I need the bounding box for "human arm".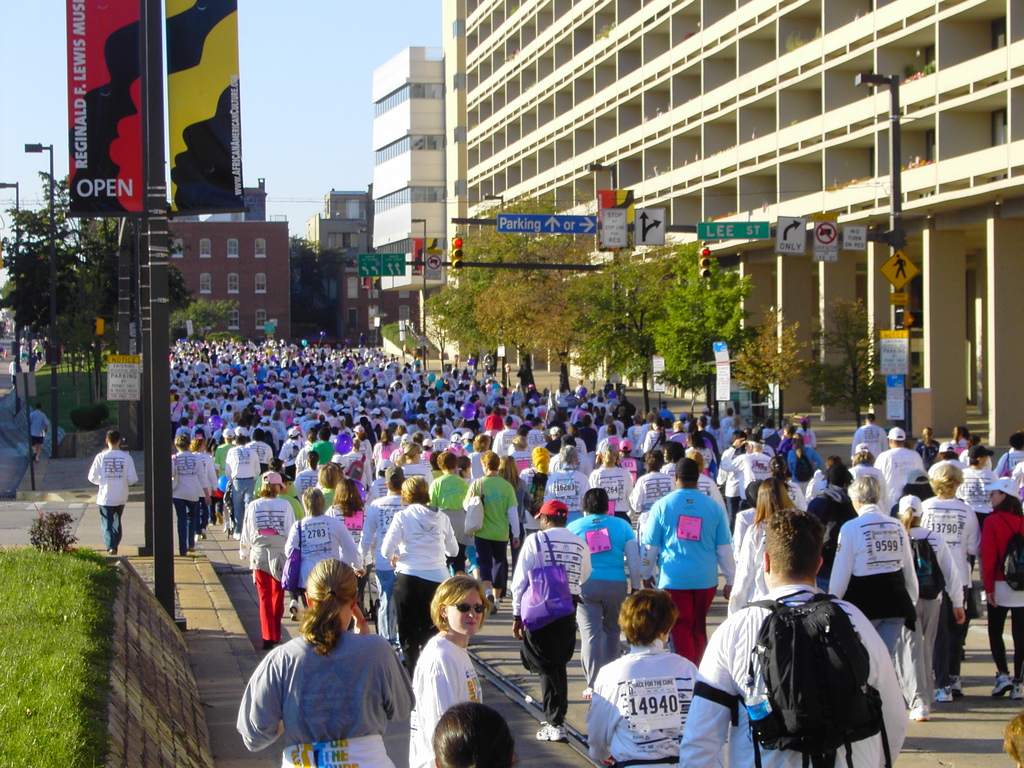
Here it is: {"left": 223, "top": 452, "right": 233, "bottom": 482}.
